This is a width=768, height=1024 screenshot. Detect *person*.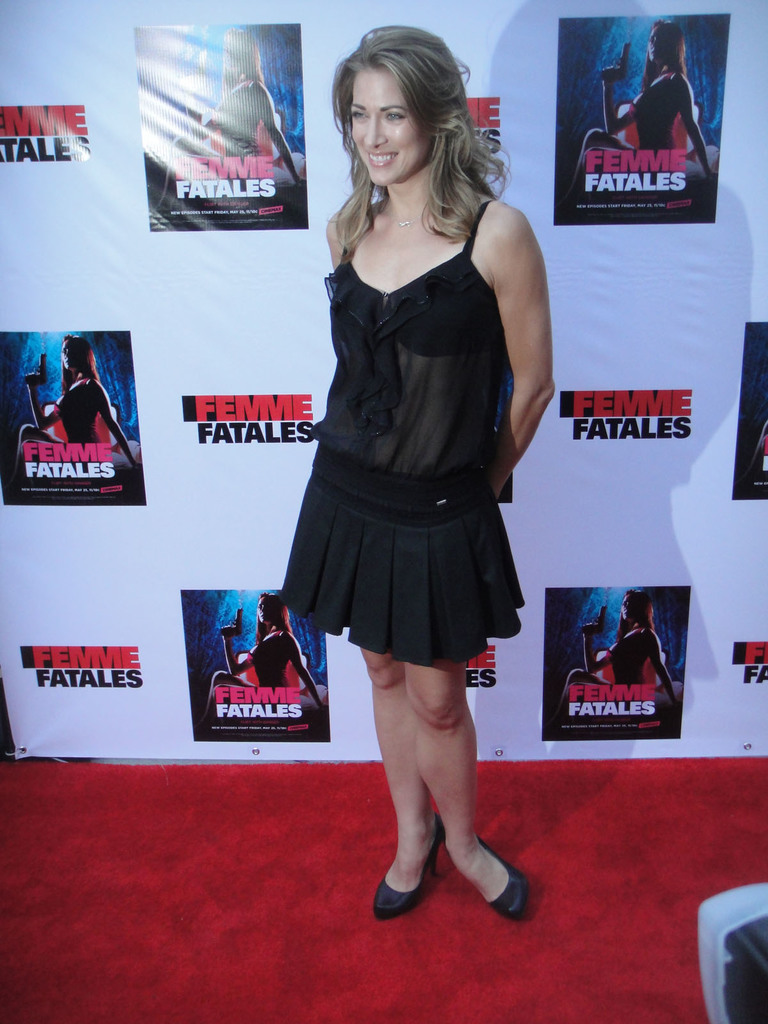
bbox=[156, 23, 308, 211].
